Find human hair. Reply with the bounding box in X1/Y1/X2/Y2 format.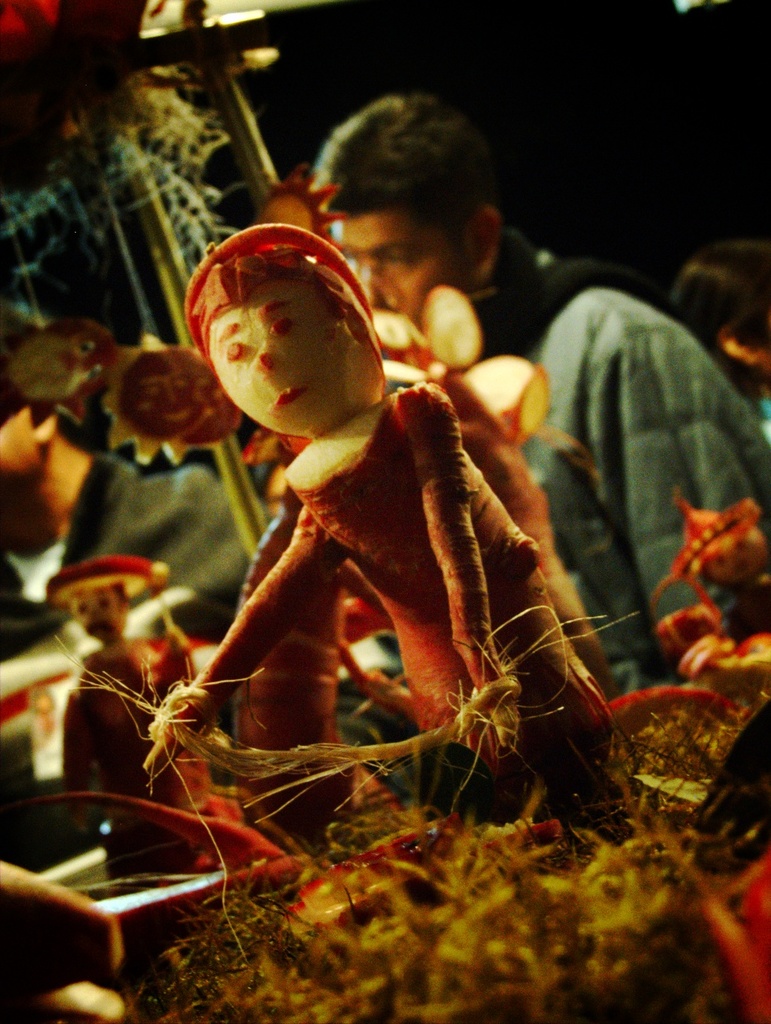
305/86/510/266.
